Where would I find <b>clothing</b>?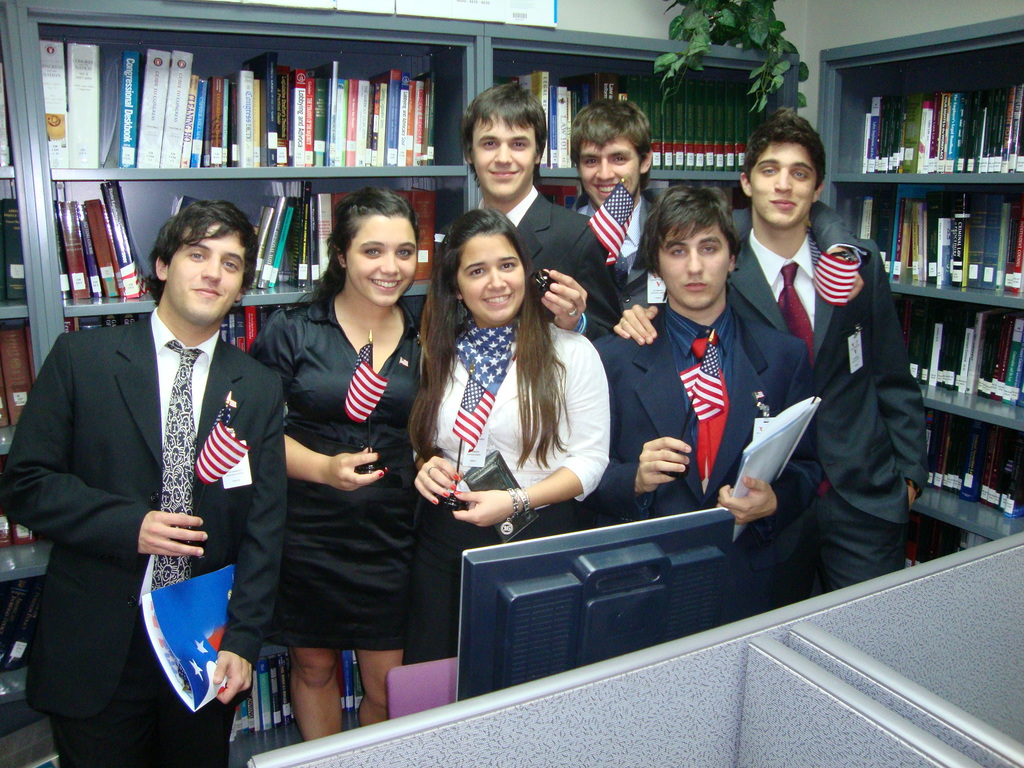
At bbox=[568, 178, 666, 303].
